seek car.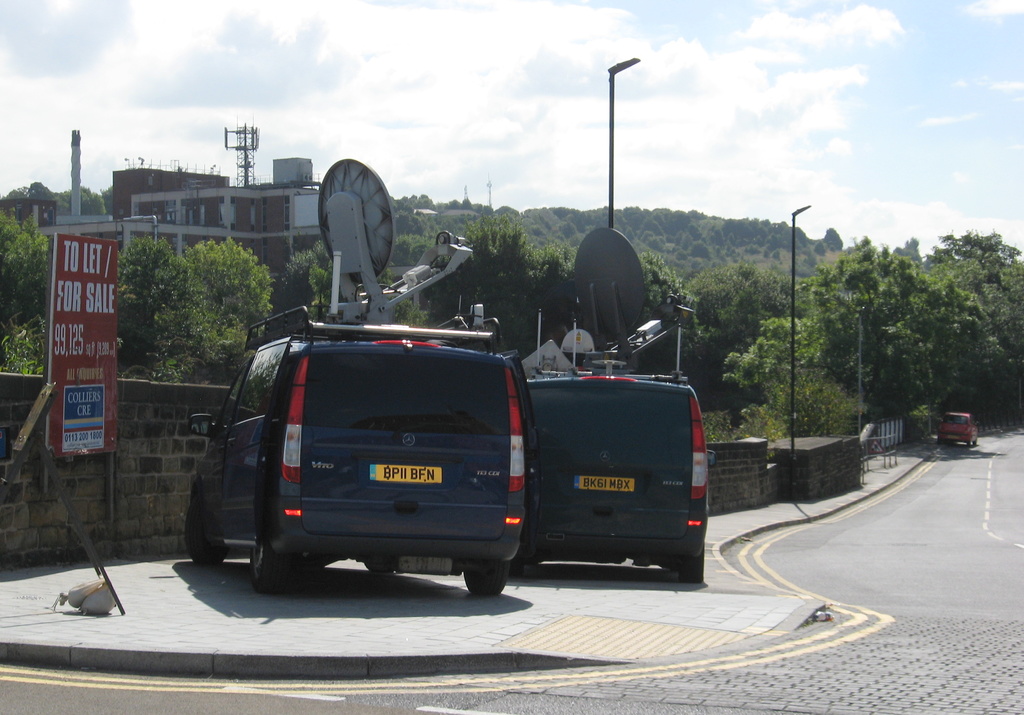
select_region(938, 412, 980, 447).
